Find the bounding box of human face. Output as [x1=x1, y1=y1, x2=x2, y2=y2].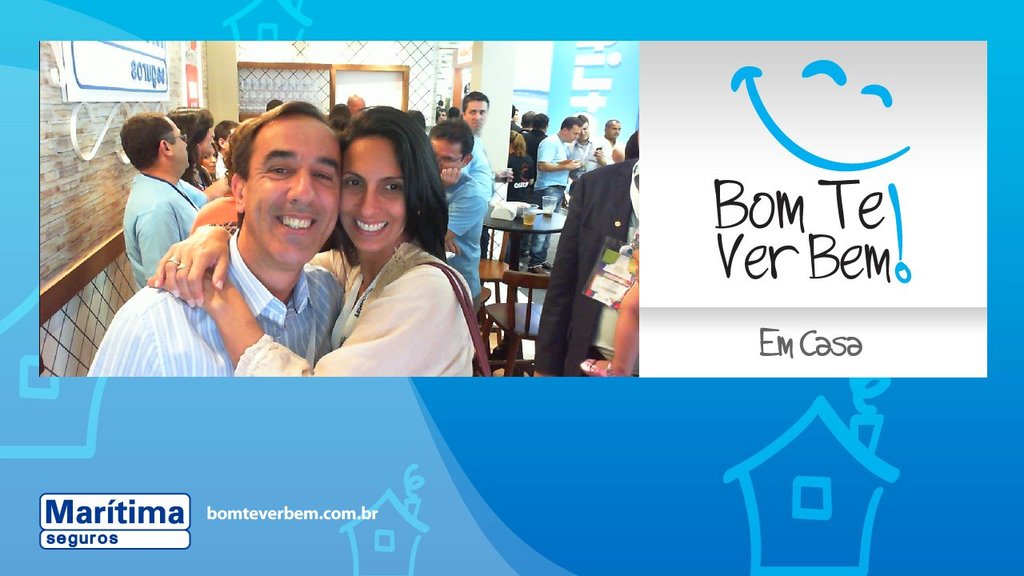
[x1=195, y1=124, x2=214, y2=155].
